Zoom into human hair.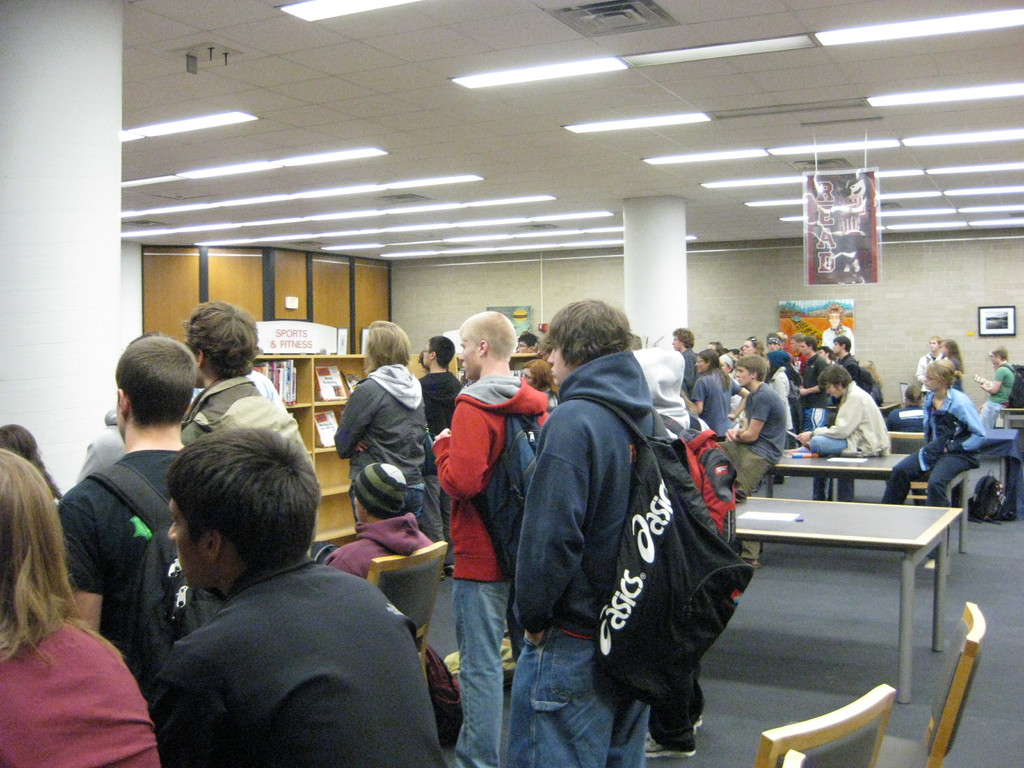
Zoom target: BBox(670, 325, 695, 349).
